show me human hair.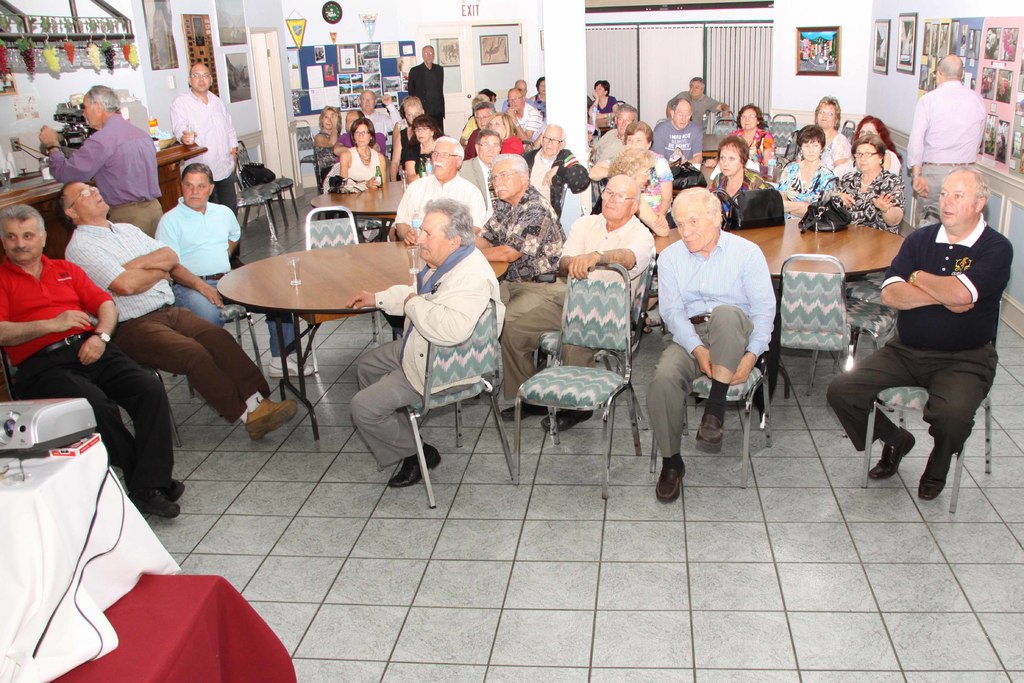
human hair is here: [x1=58, y1=181, x2=74, y2=229].
